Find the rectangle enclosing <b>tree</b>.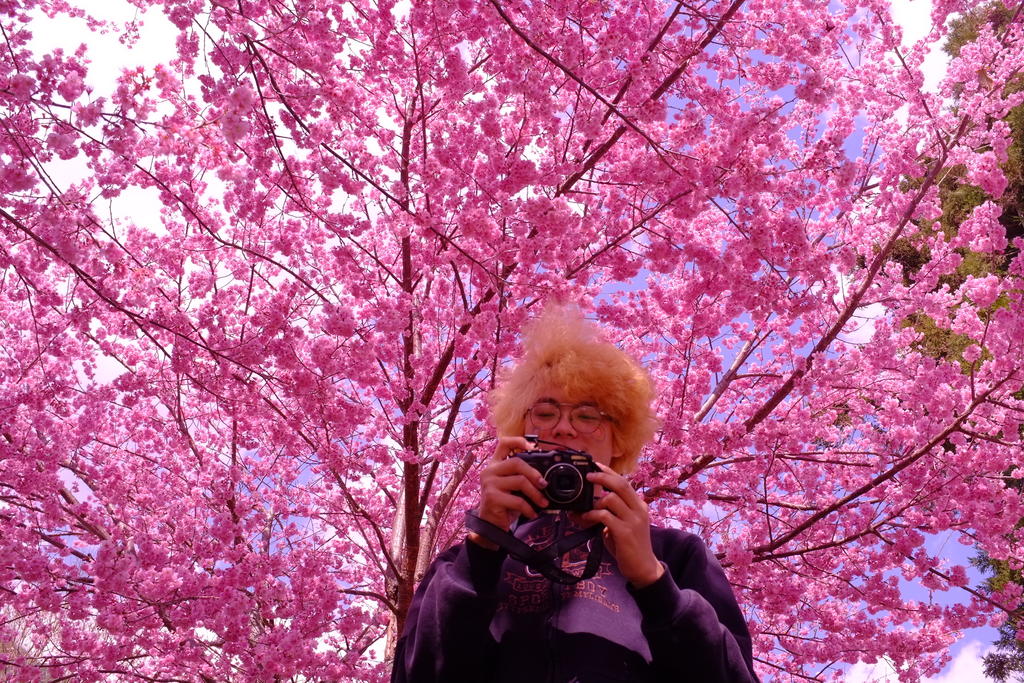
box=[0, 3, 1023, 680].
